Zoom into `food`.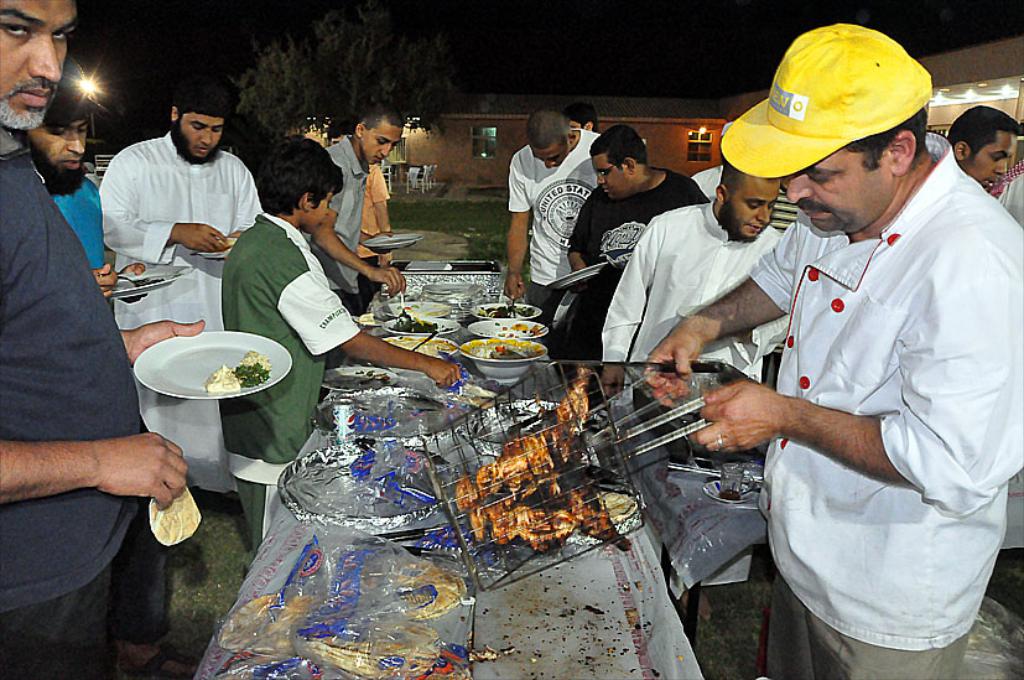
Zoom target: [left=385, top=310, right=441, bottom=337].
